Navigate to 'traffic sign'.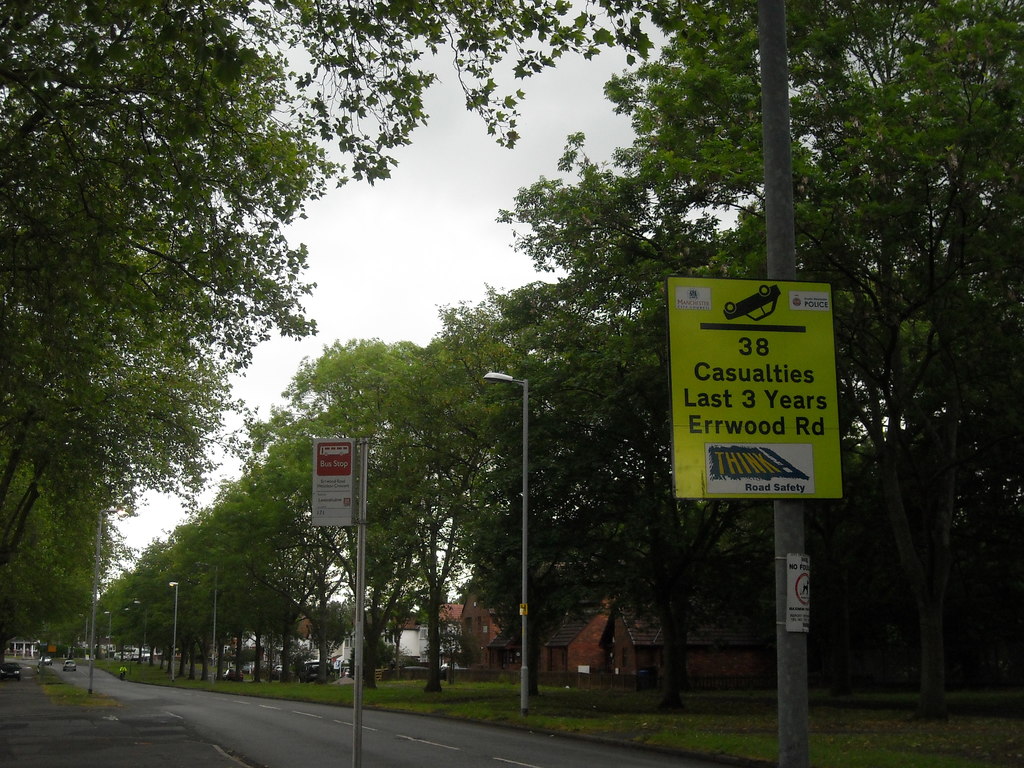
Navigation target: detection(668, 268, 843, 498).
